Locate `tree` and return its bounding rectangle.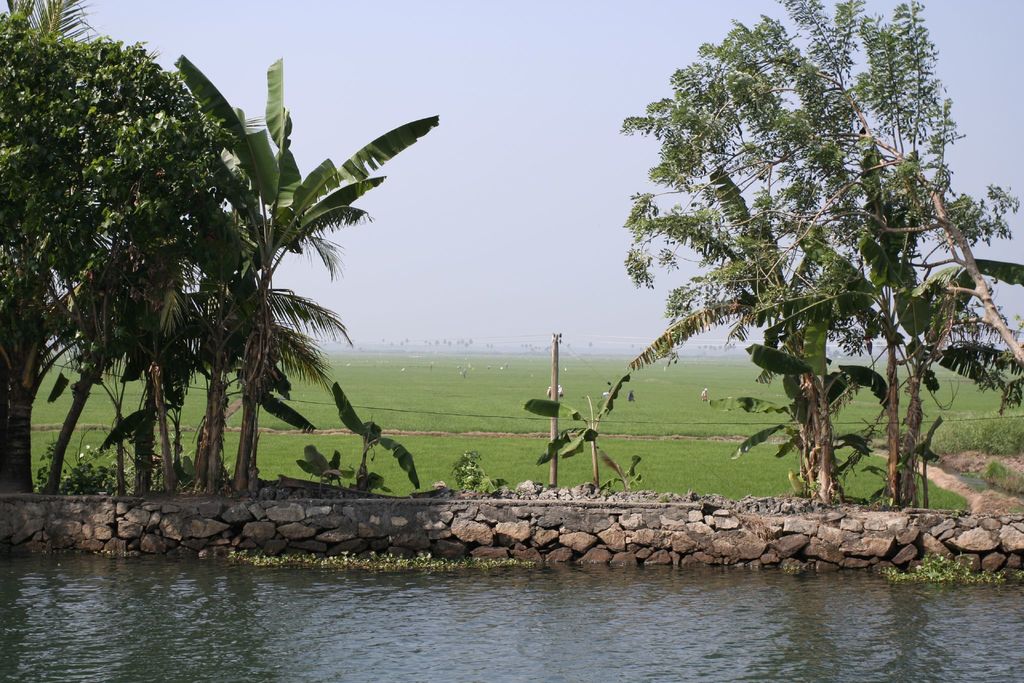
l=772, t=193, r=1023, b=522.
